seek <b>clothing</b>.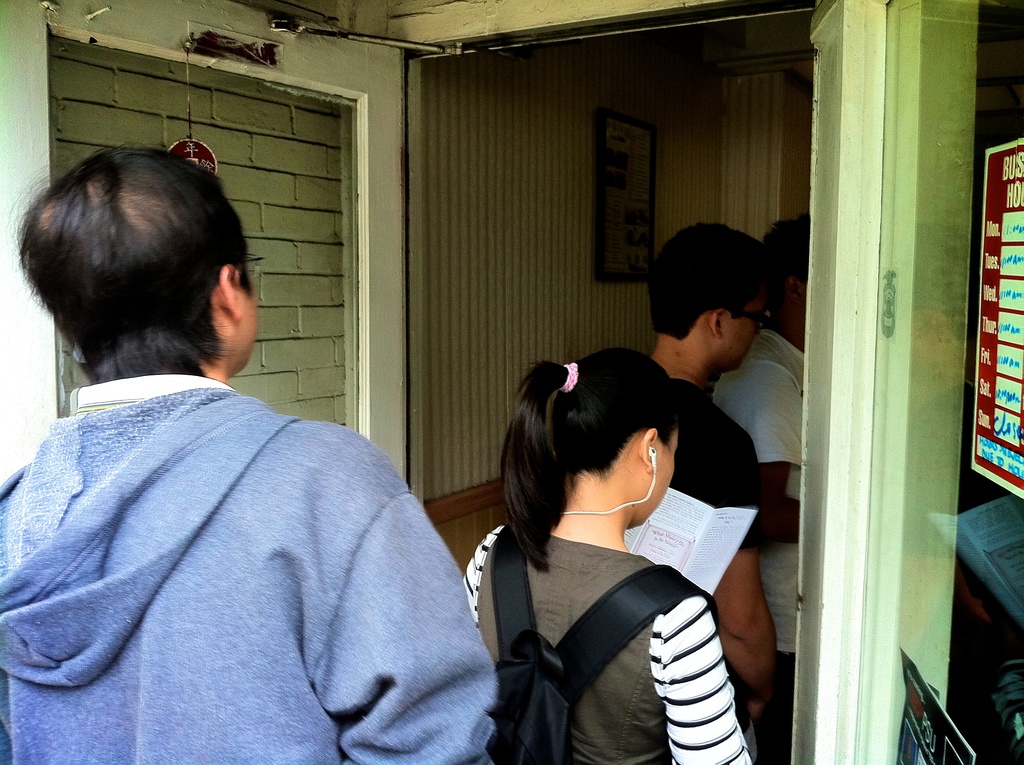
bbox(654, 369, 761, 547).
